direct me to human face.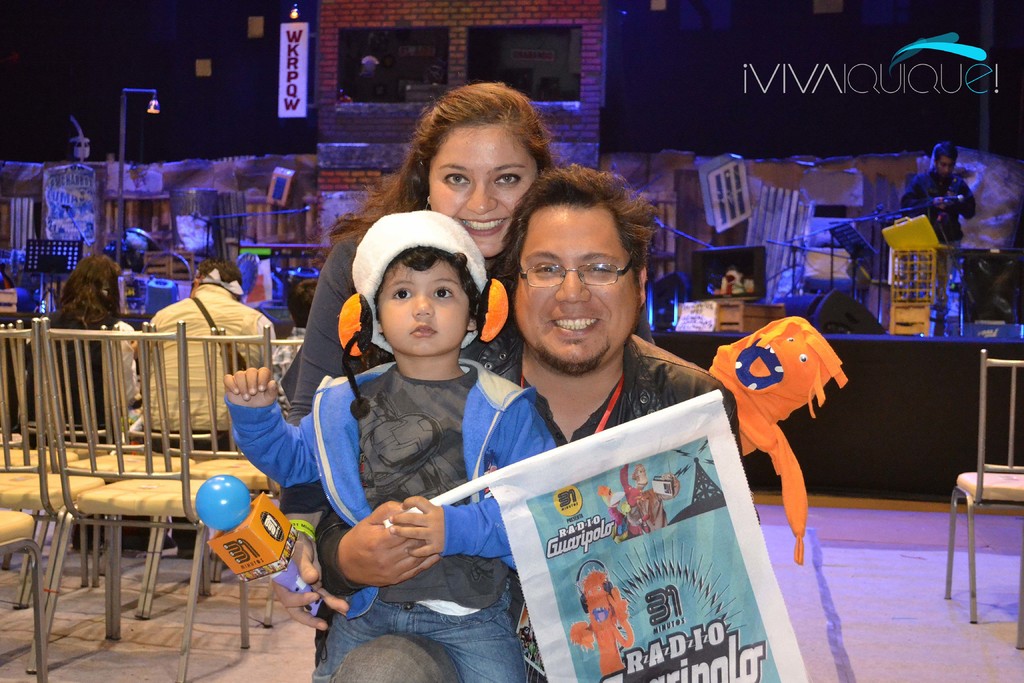
Direction: 938/154/955/178.
